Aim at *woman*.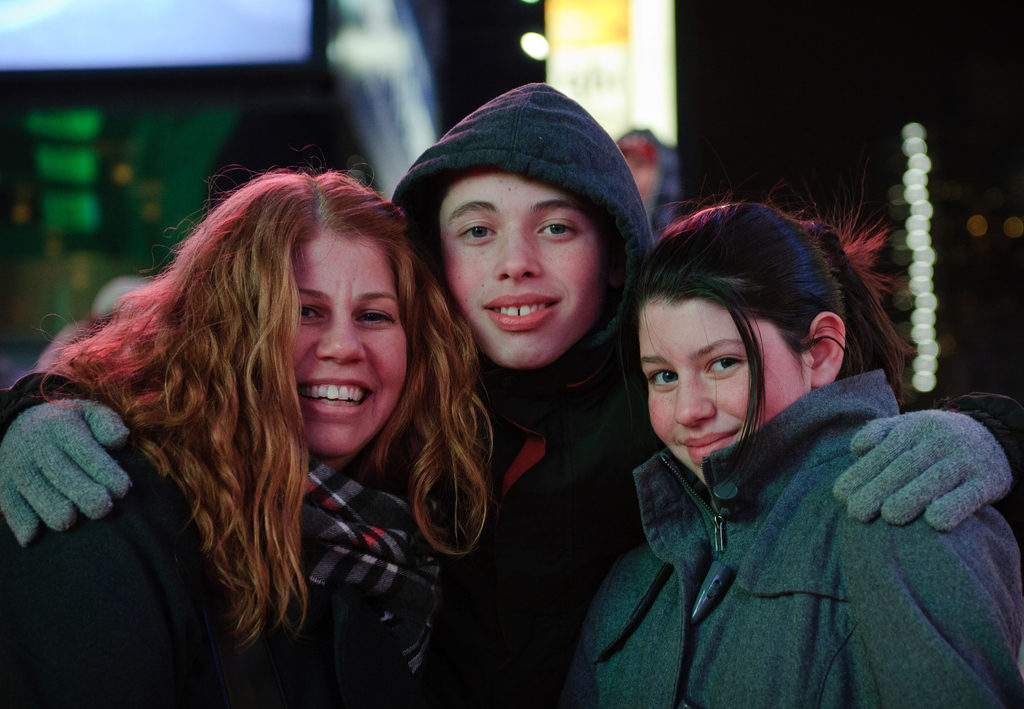
Aimed at {"left": 1, "top": 169, "right": 482, "bottom": 707}.
